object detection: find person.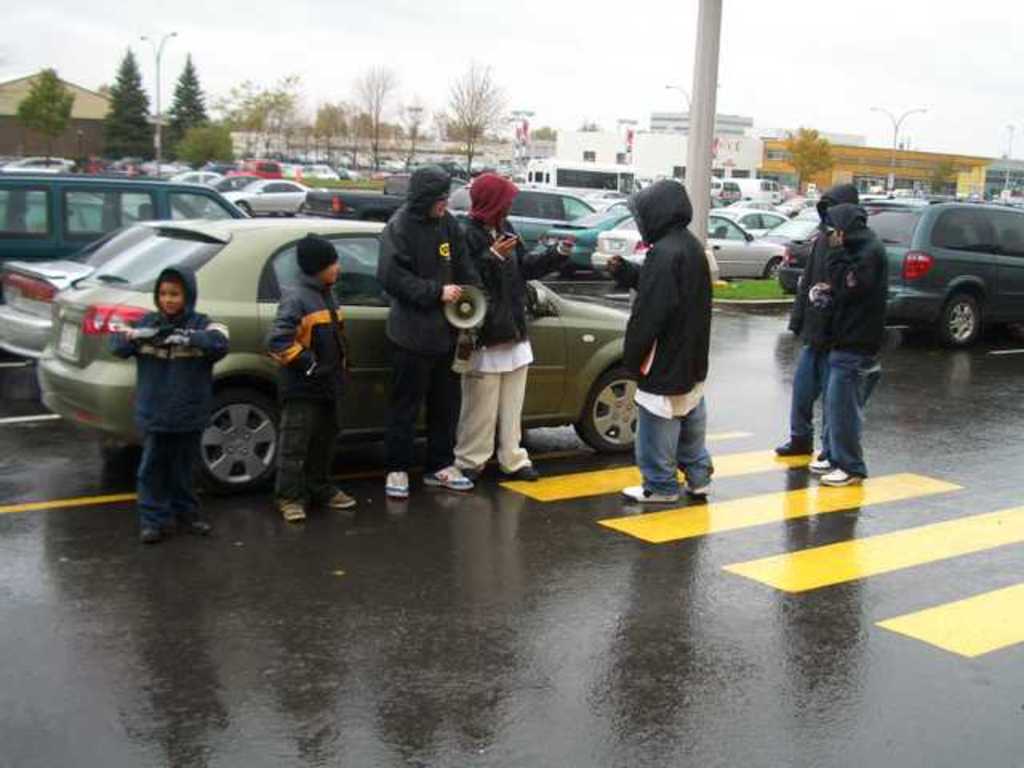
<box>811,192,888,488</box>.
